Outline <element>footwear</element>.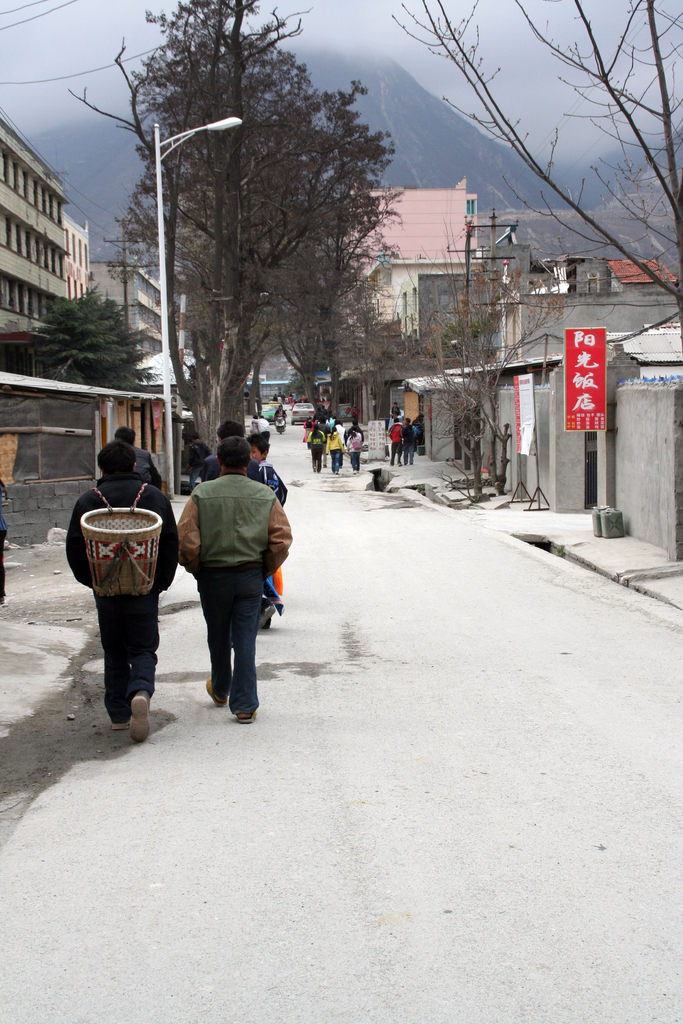
Outline: region(110, 715, 132, 732).
